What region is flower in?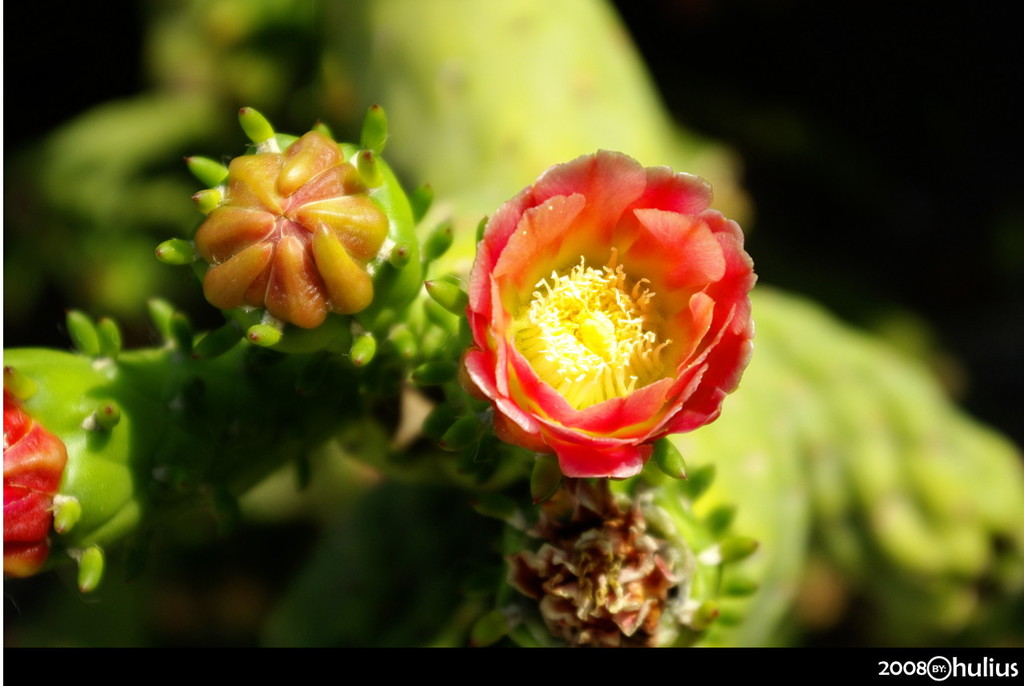
[0, 379, 70, 584].
